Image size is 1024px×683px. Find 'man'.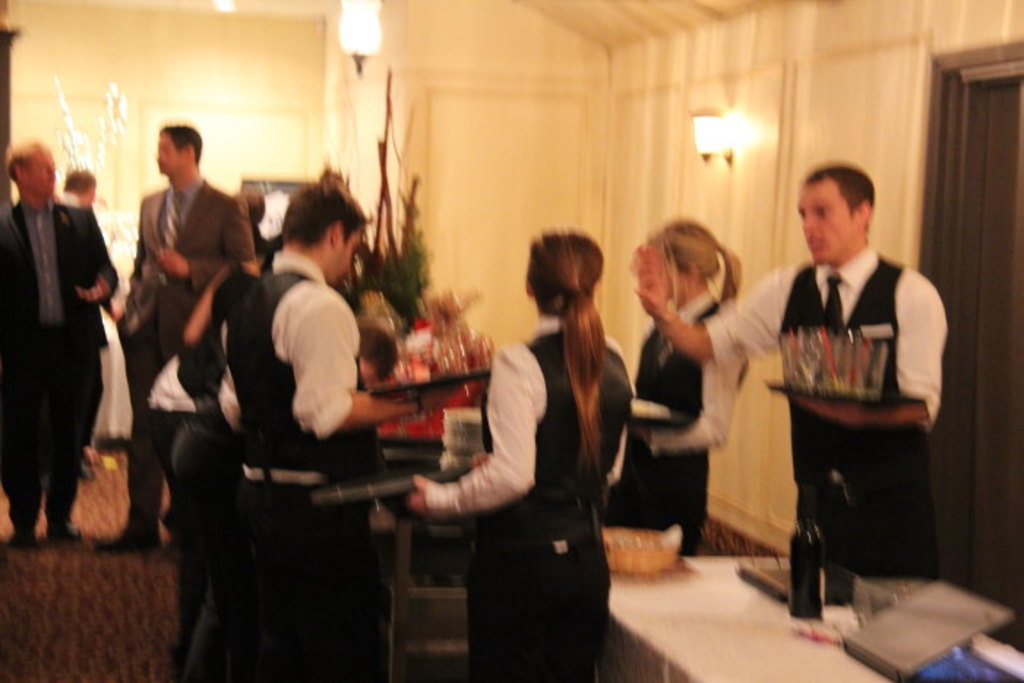
(748,154,954,619).
